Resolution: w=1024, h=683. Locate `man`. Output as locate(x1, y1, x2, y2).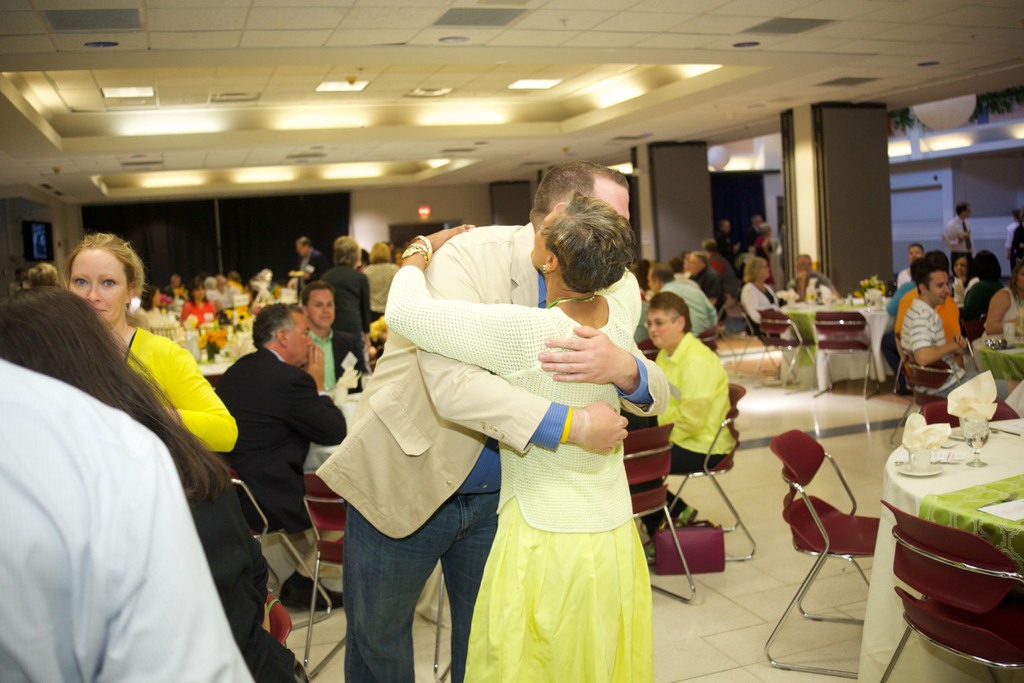
locate(204, 300, 335, 591).
